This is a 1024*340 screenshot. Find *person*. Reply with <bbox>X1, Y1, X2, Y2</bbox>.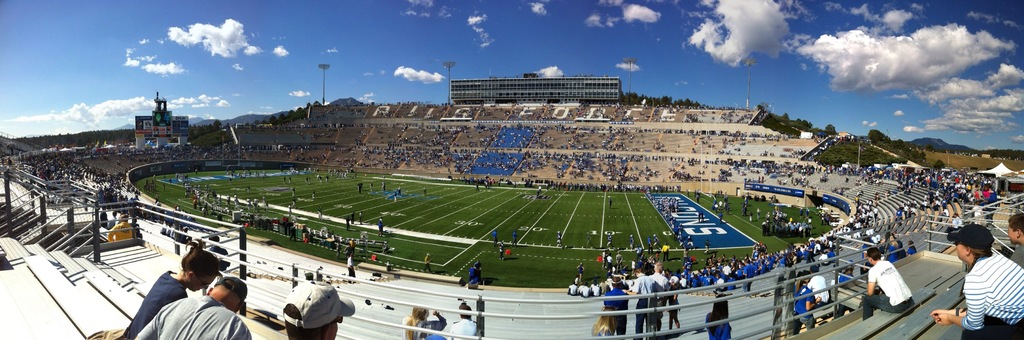
<bbox>862, 242, 916, 323</bbox>.
